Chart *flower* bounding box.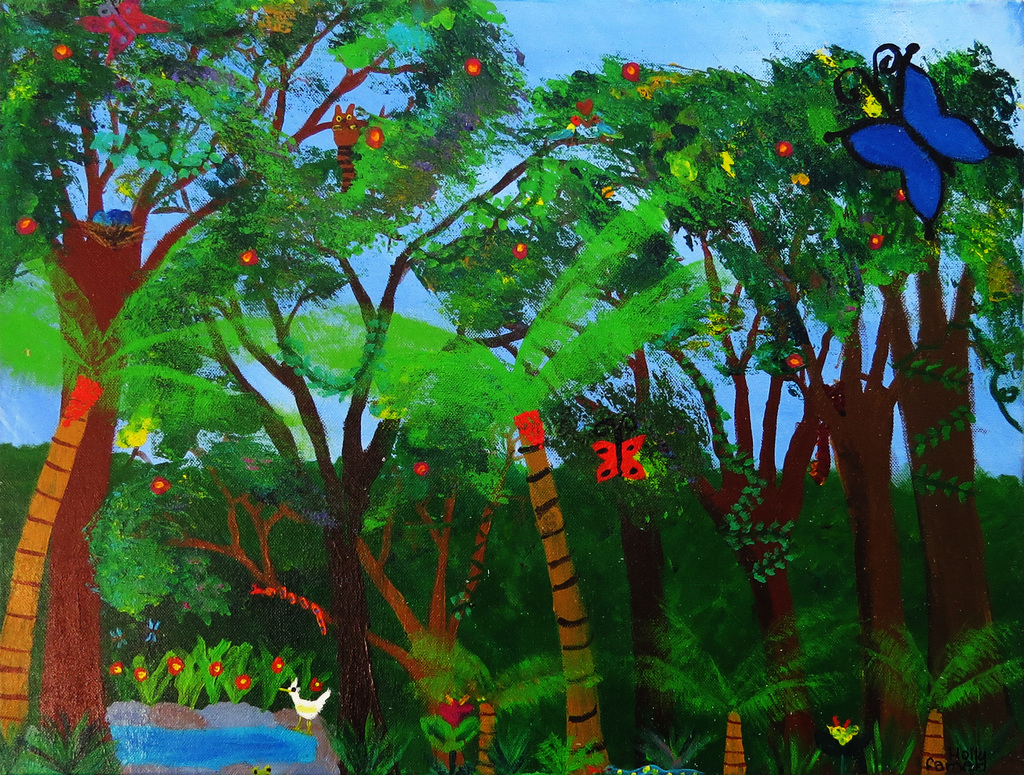
Charted: x1=571, y1=116, x2=580, y2=125.
